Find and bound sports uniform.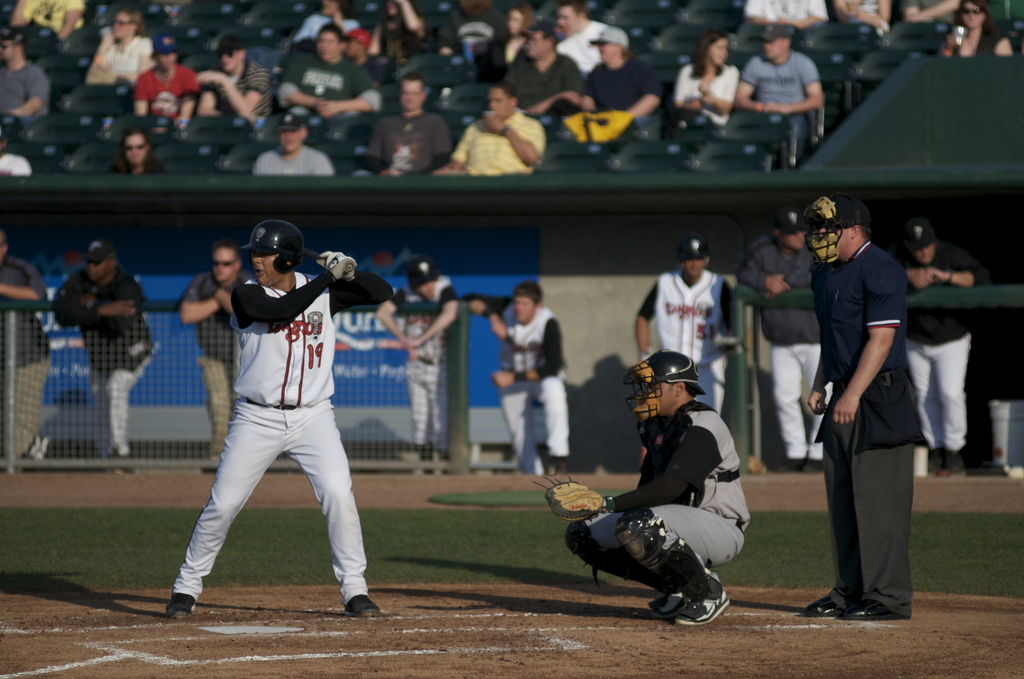
Bound: (636, 264, 735, 415).
